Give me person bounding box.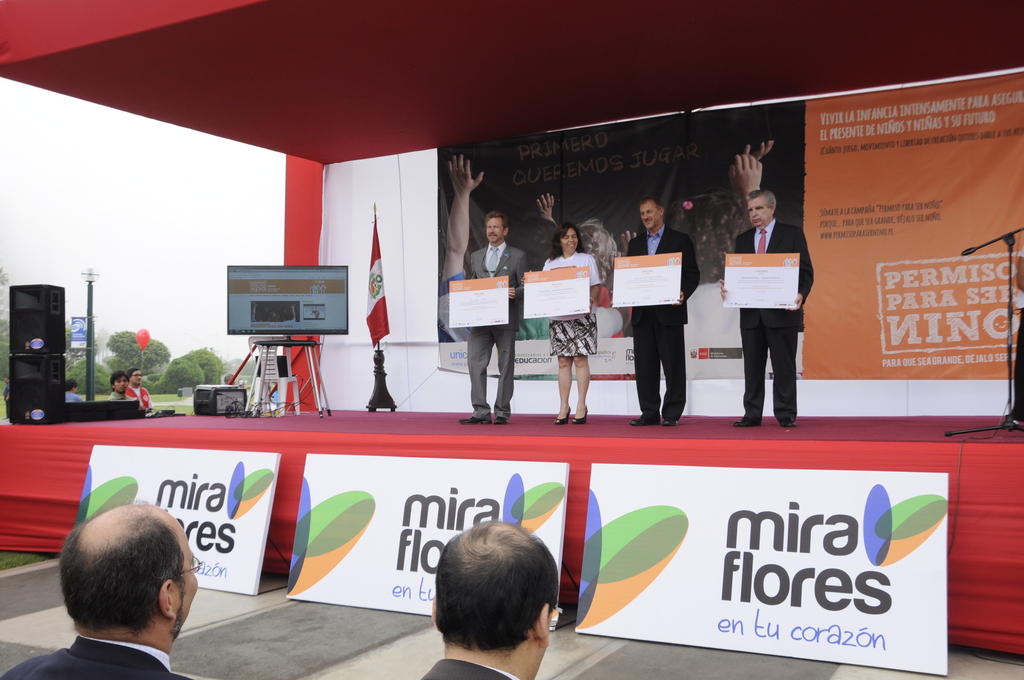
Rect(107, 365, 136, 400).
